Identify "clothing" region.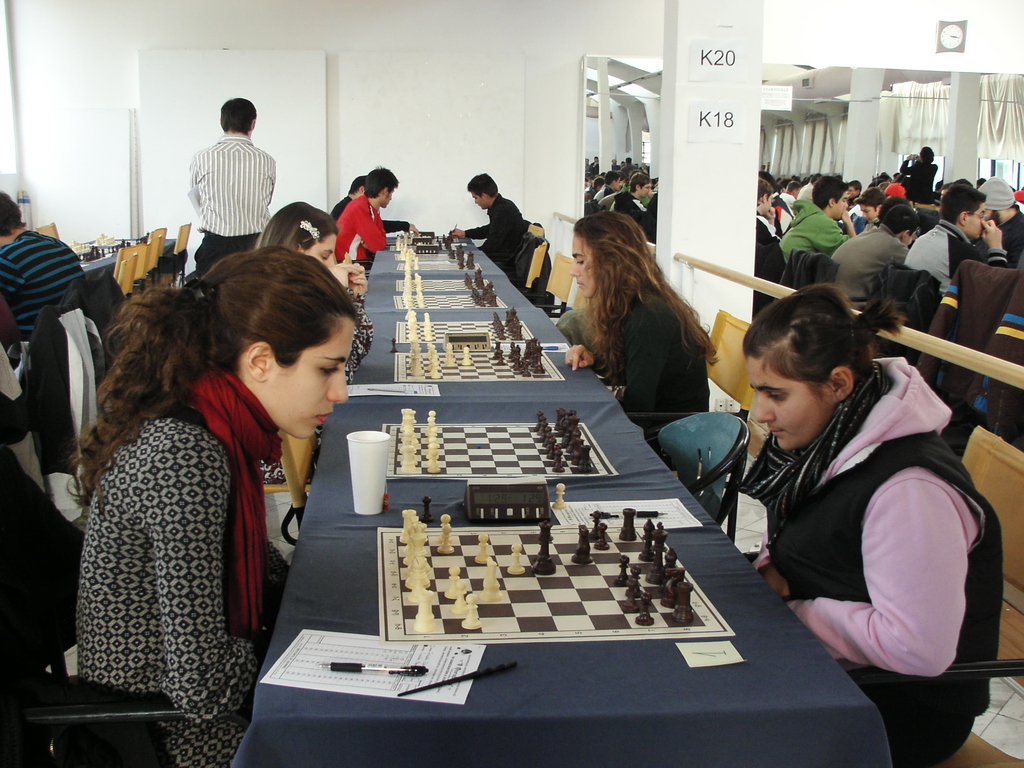
Region: {"x1": 483, "y1": 187, "x2": 525, "y2": 280}.
